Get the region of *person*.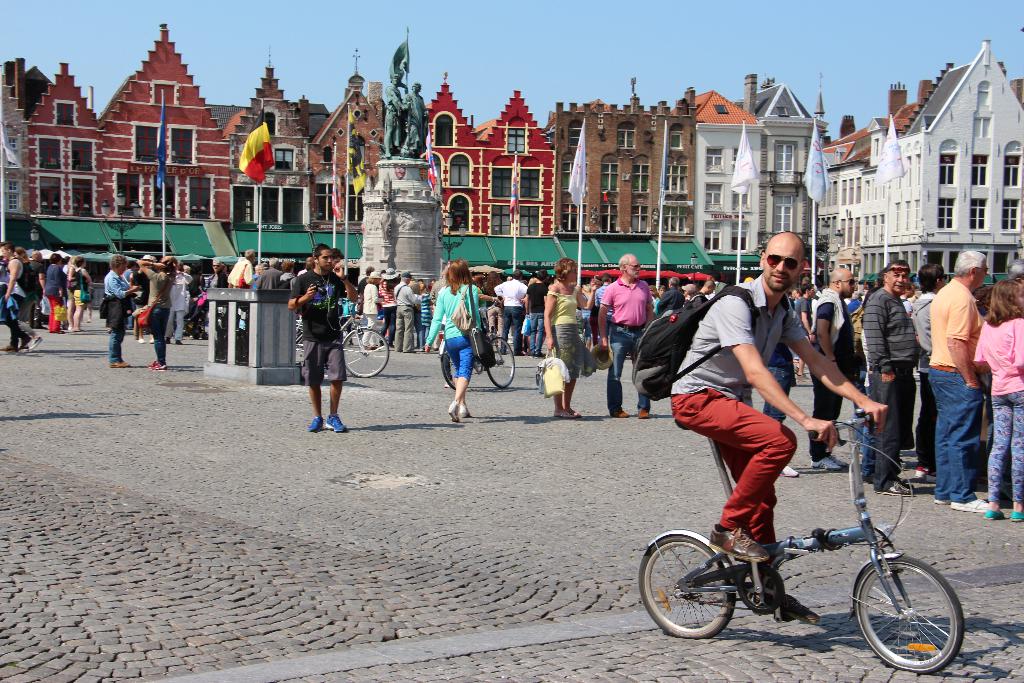
Rect(968, 275, 1023, 520).
